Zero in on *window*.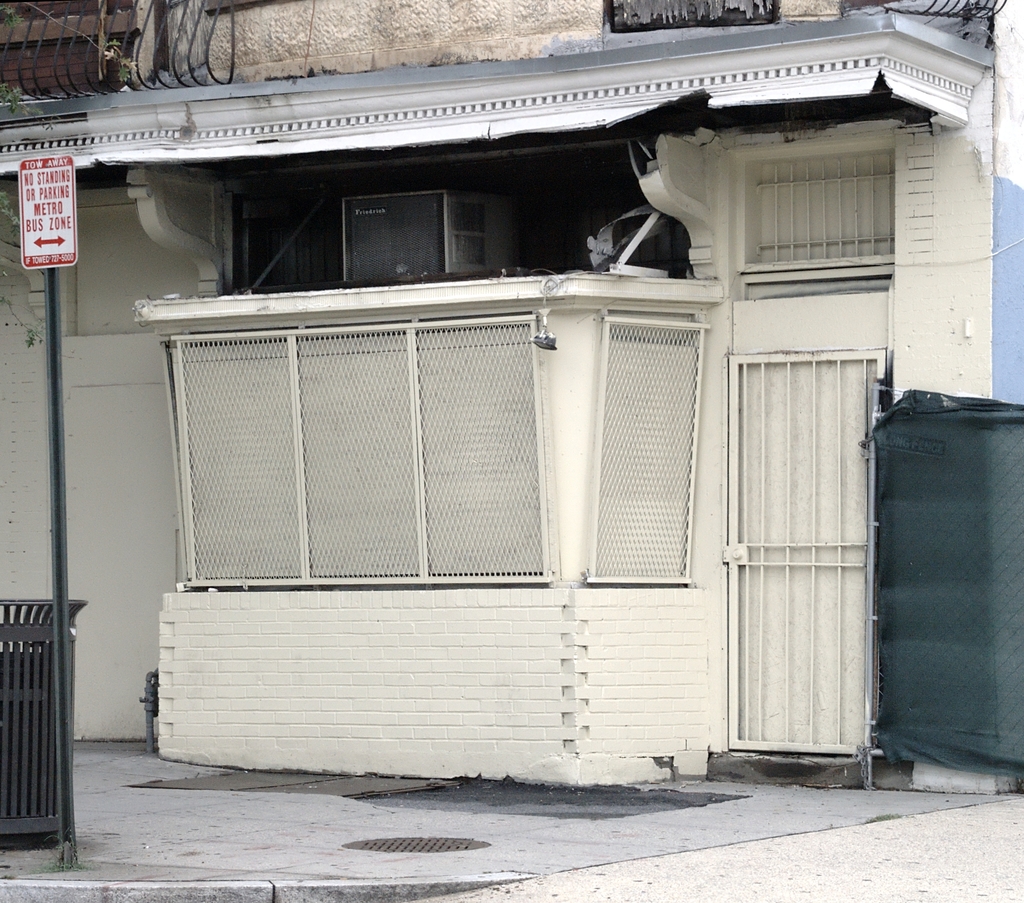
Zeroed in: 585,320,703,585.
